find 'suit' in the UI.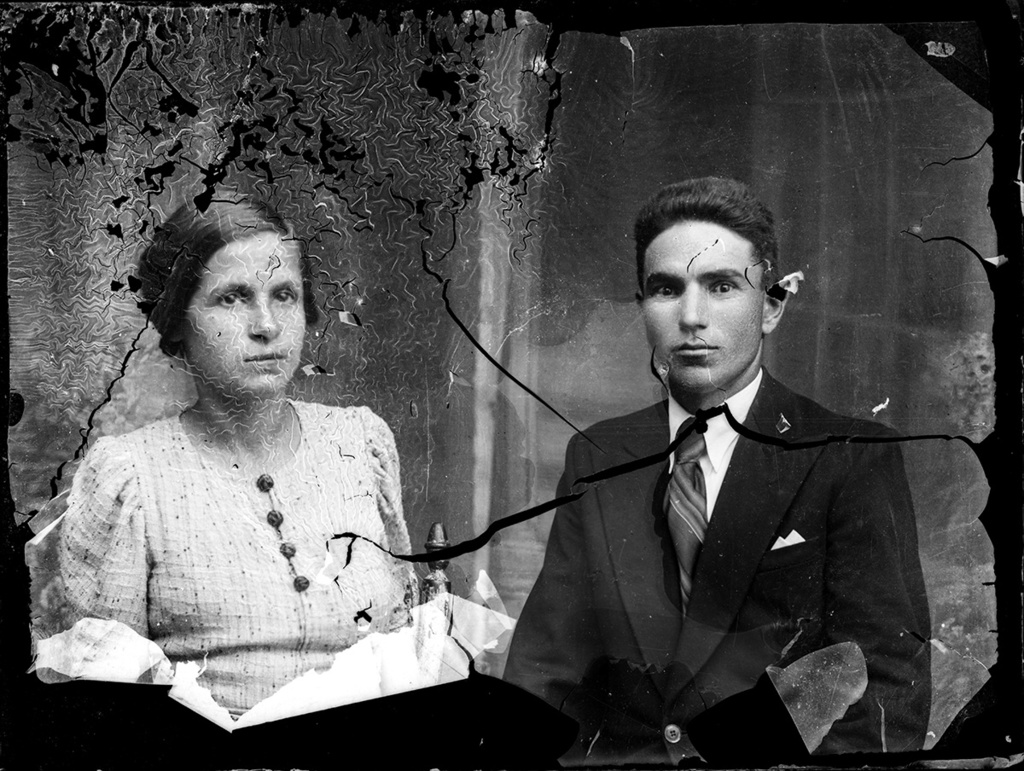
UI element at <box>395,372,920,750</box>.
